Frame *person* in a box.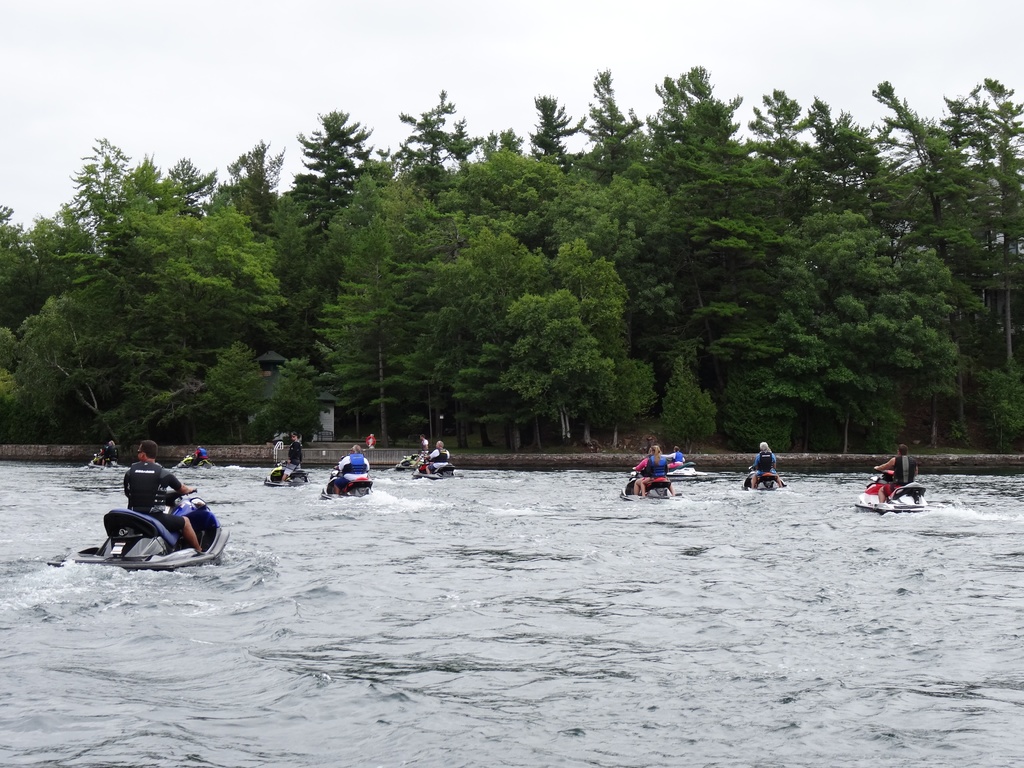
<box>628,447,676,500</box>.
